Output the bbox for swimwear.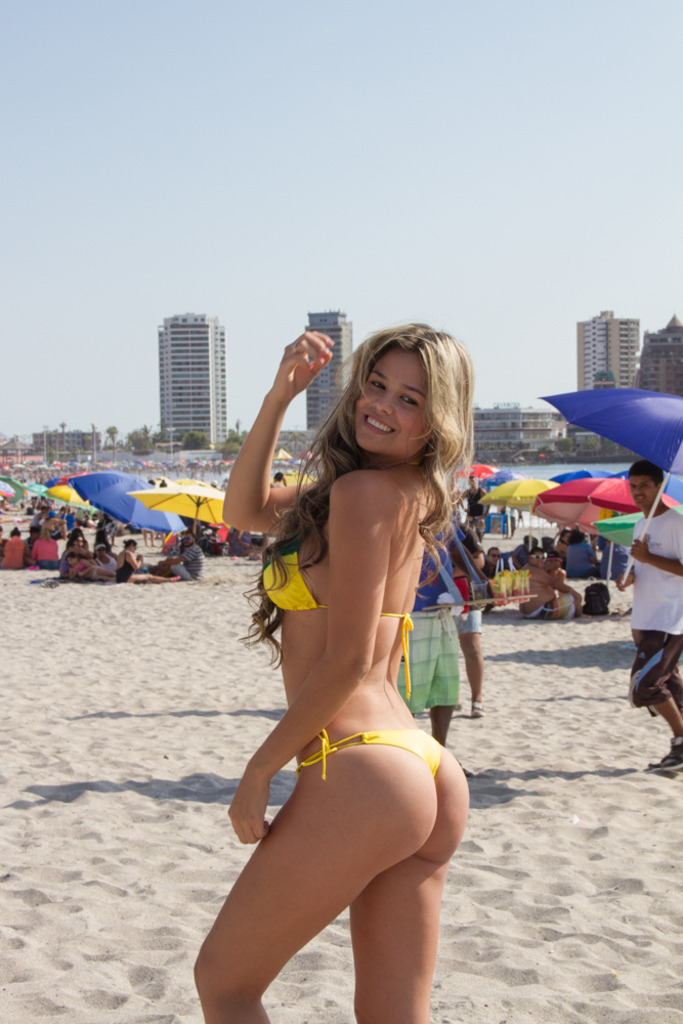
301, 729, 434, 786.
